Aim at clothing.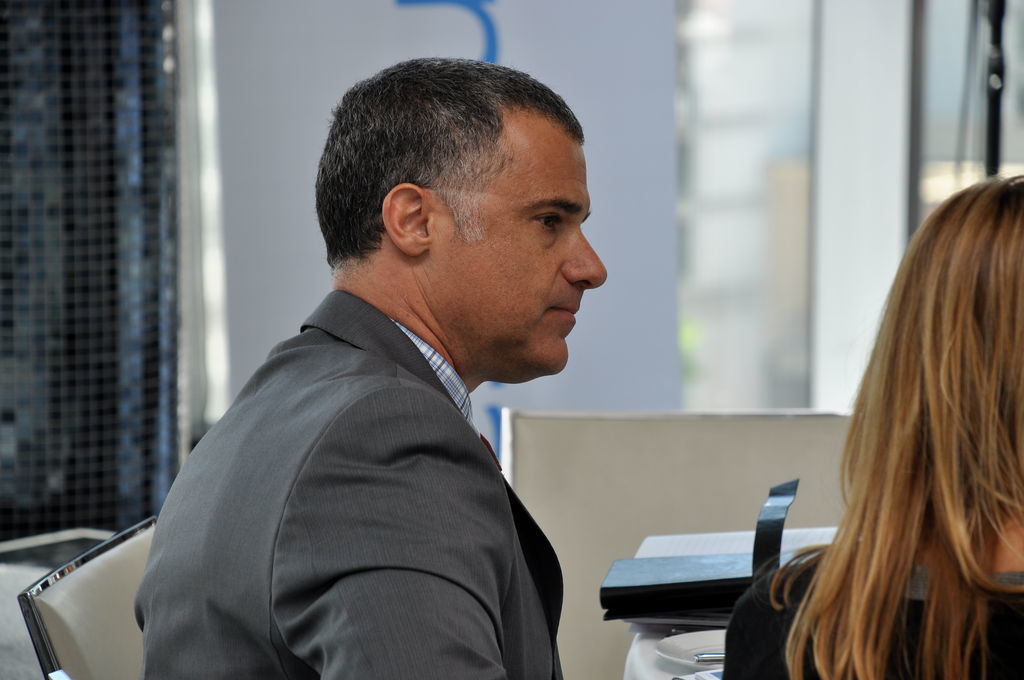
Aimed at [134, 285, 567, 679].
